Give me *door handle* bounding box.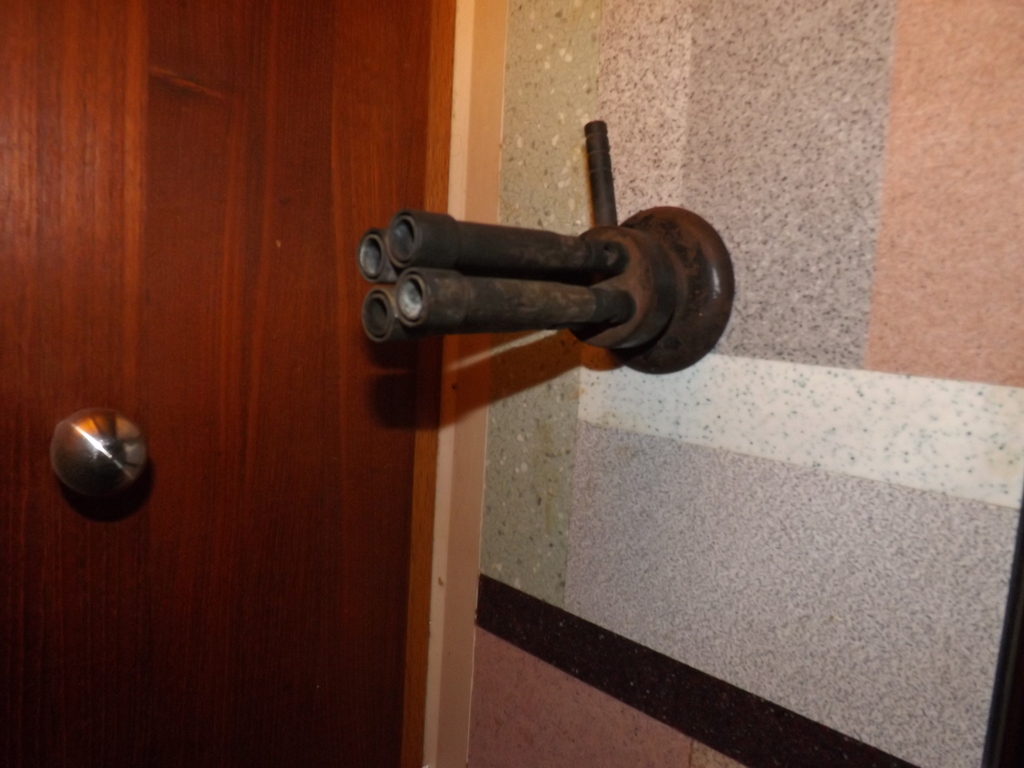
rect(50, 408, 147, 497).
